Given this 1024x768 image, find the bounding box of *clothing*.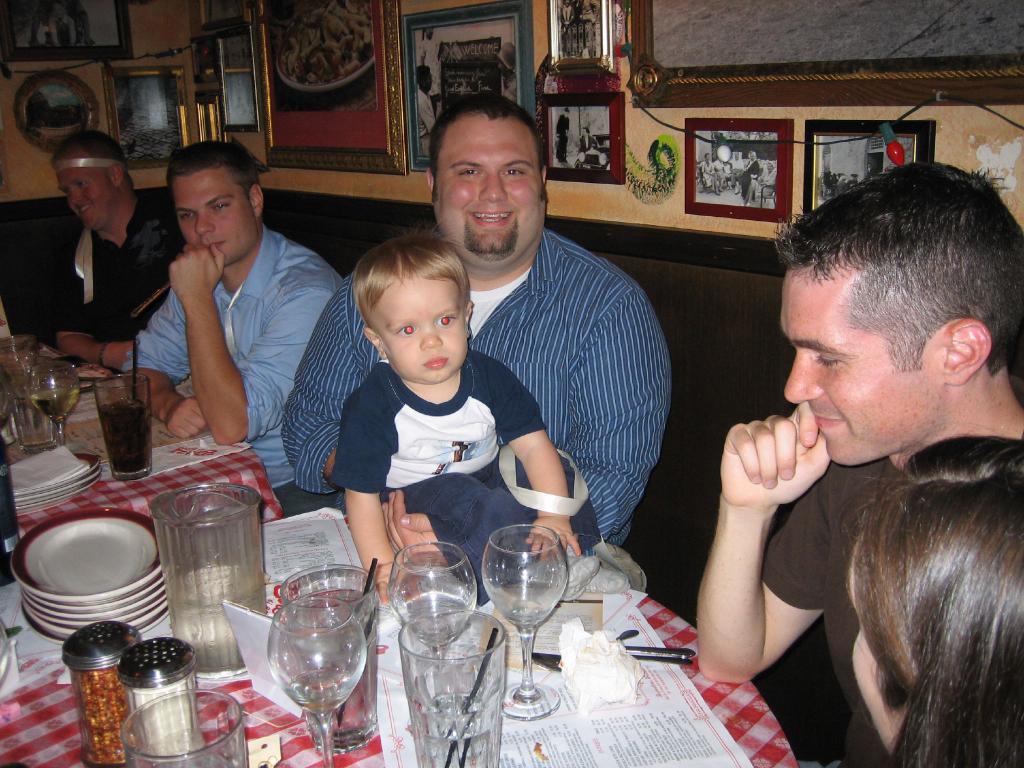
BBox(125, 182, 317, 474).
